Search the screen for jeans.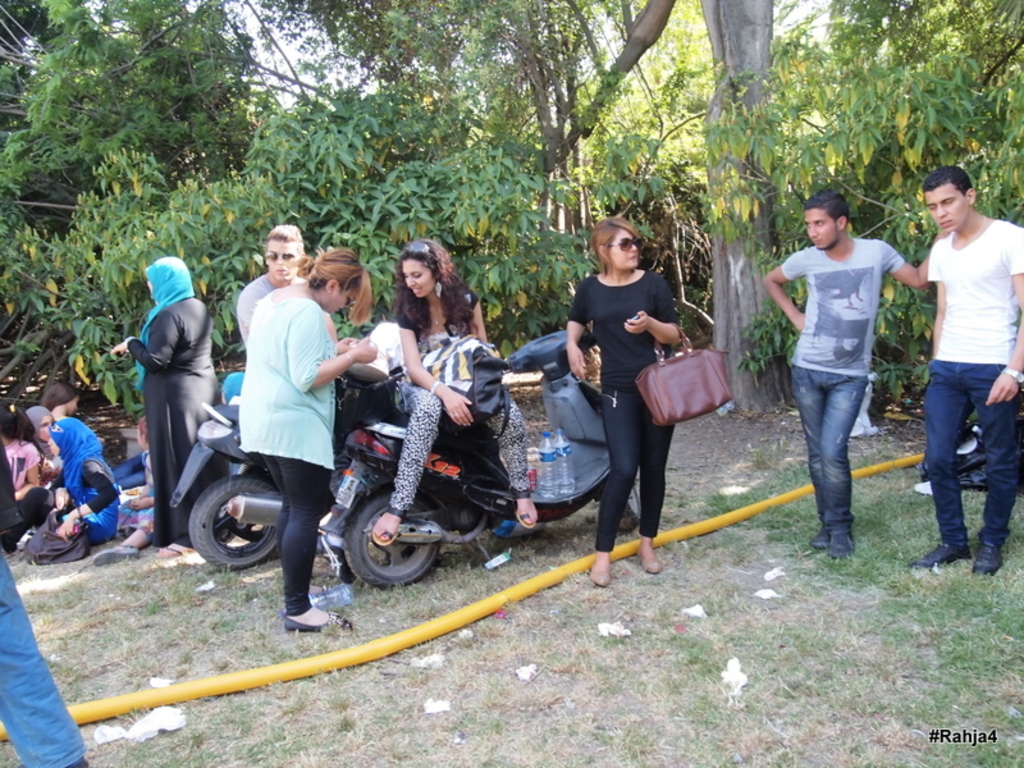
Found at 787,370,872,531.
